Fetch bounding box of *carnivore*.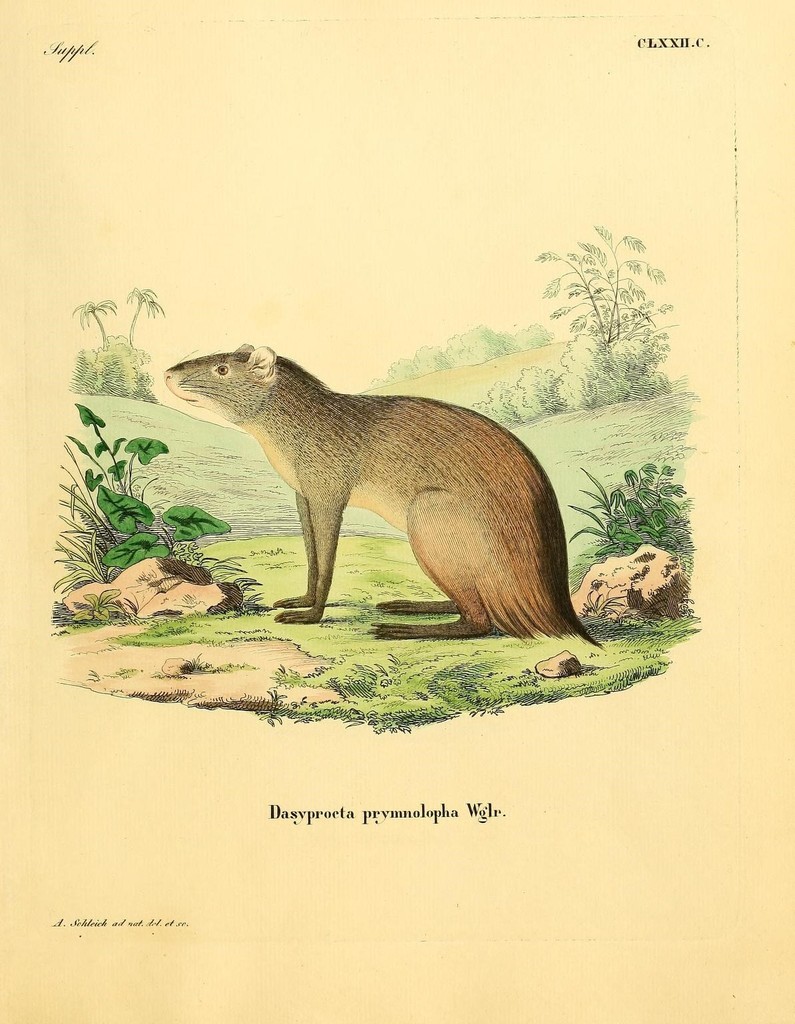
Bbox: bbox=(180, 333, 595, 647).
